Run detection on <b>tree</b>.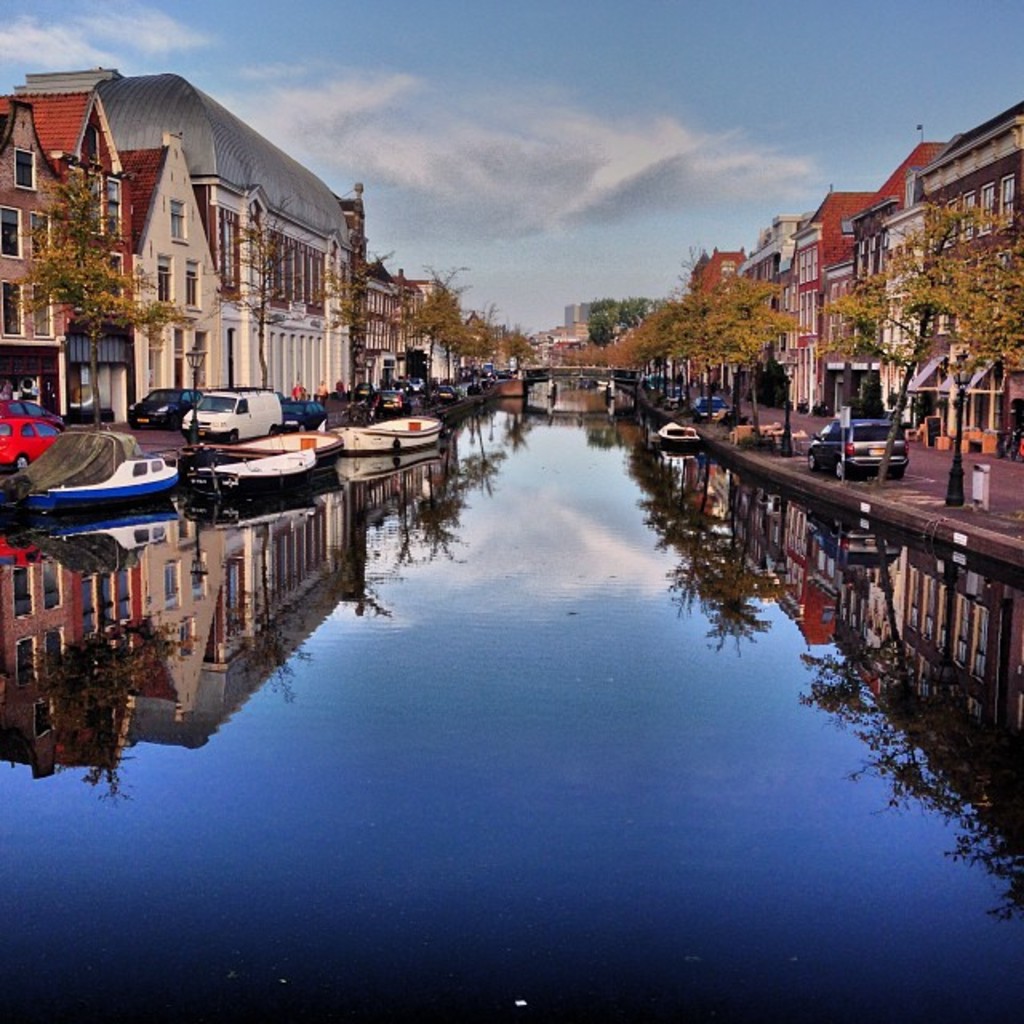
Result: x1=200, y1=200, x2=309, y2=392.
